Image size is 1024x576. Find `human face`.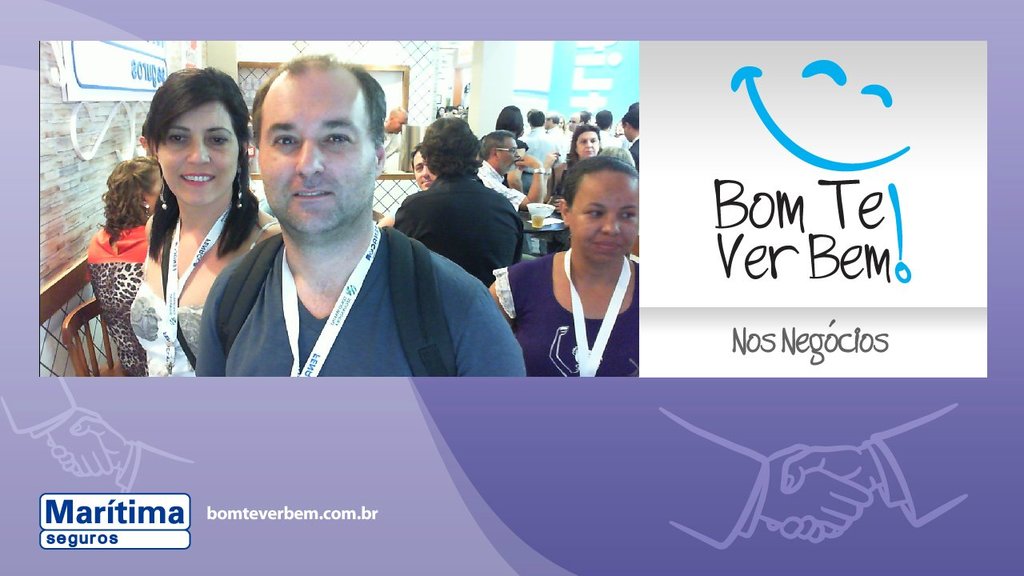
<region>497, 142, 522, 171</region>.
